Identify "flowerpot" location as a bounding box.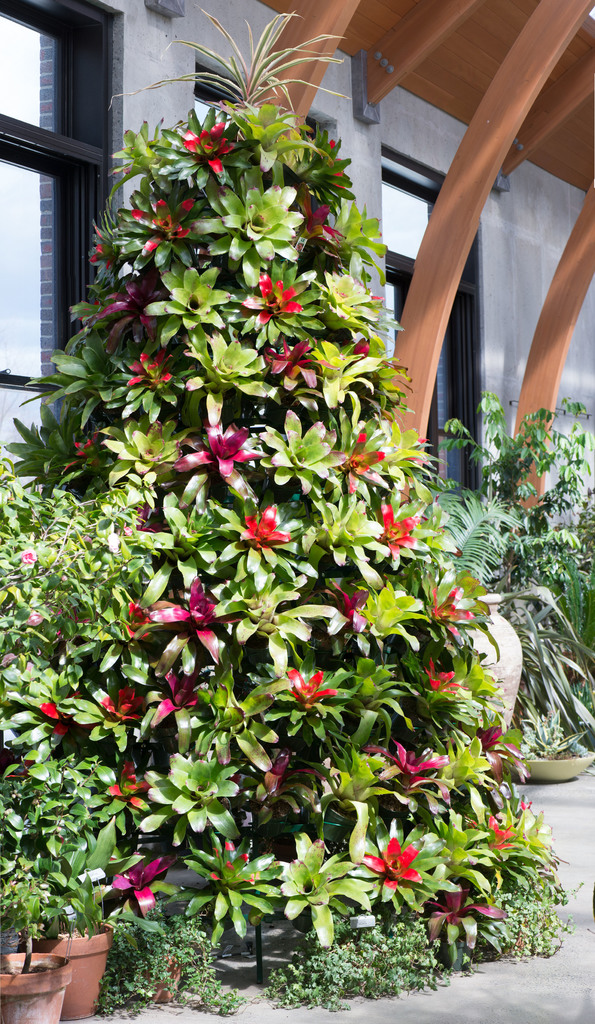
[22, 916, 115, 1021].
